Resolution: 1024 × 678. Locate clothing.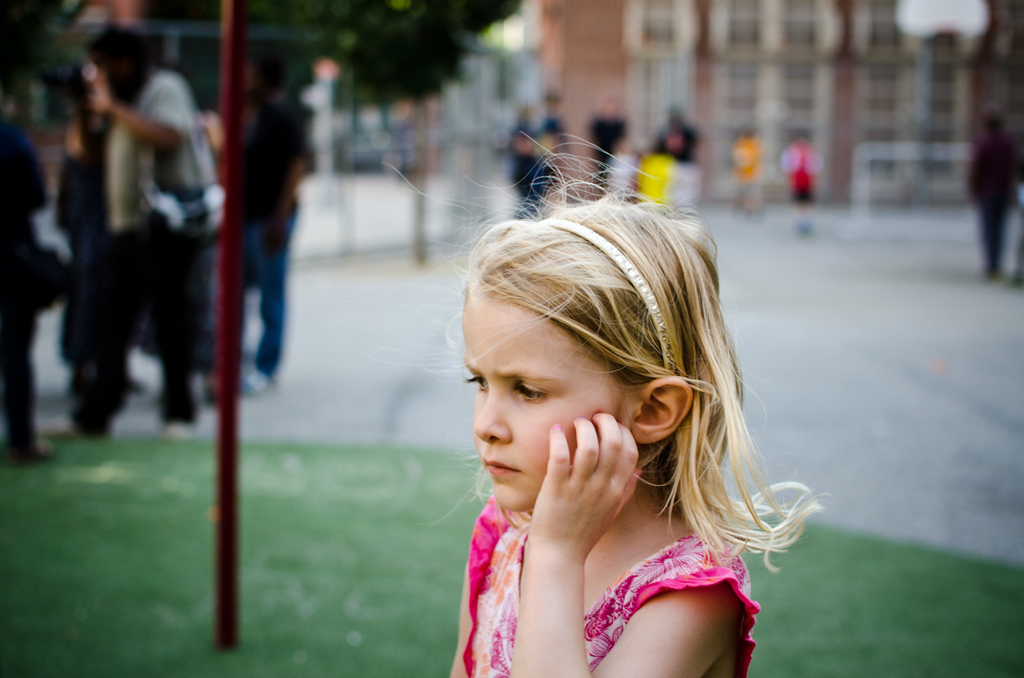
bbox=[583, 113, 626, 193].
